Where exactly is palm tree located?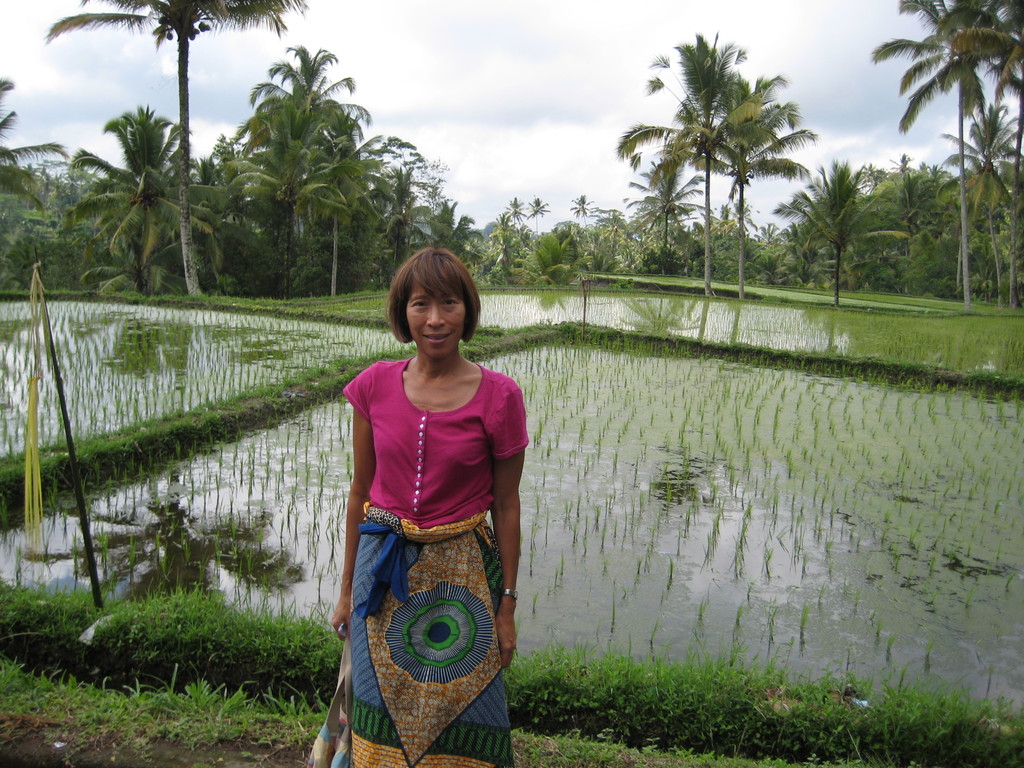
Its bounding box is 368, 163, 431, 298.
